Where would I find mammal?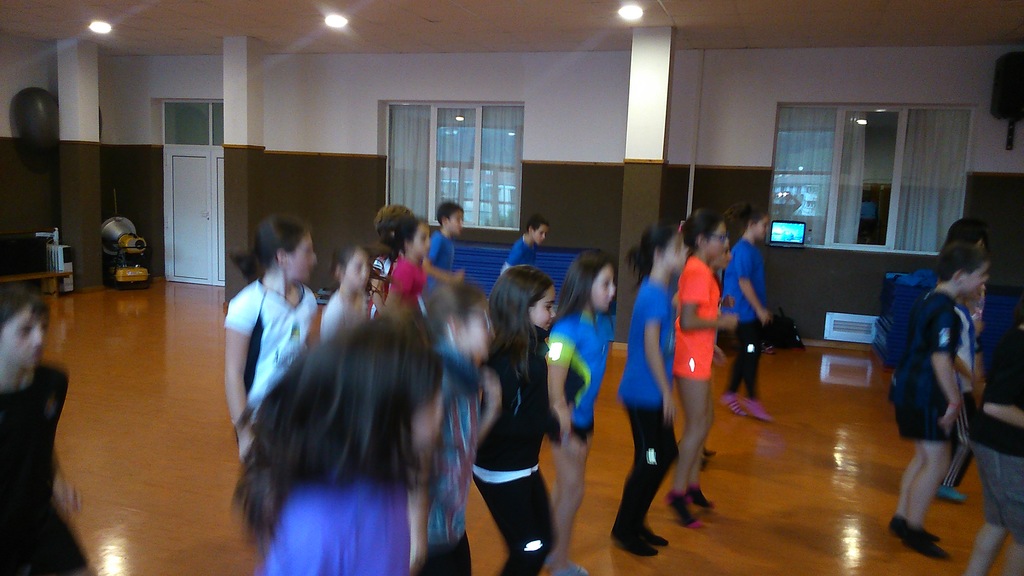
At {"x1": 219, "y1": 212, "x2": 316, "y2": 502}.
